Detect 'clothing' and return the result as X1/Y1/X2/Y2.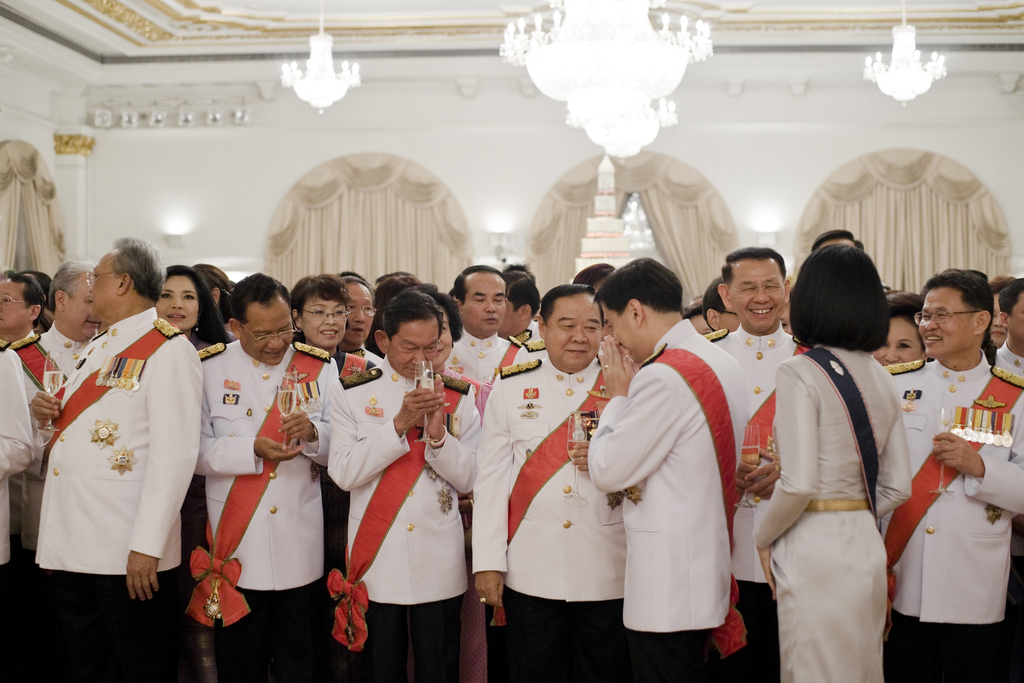
991/347/1023/381.
